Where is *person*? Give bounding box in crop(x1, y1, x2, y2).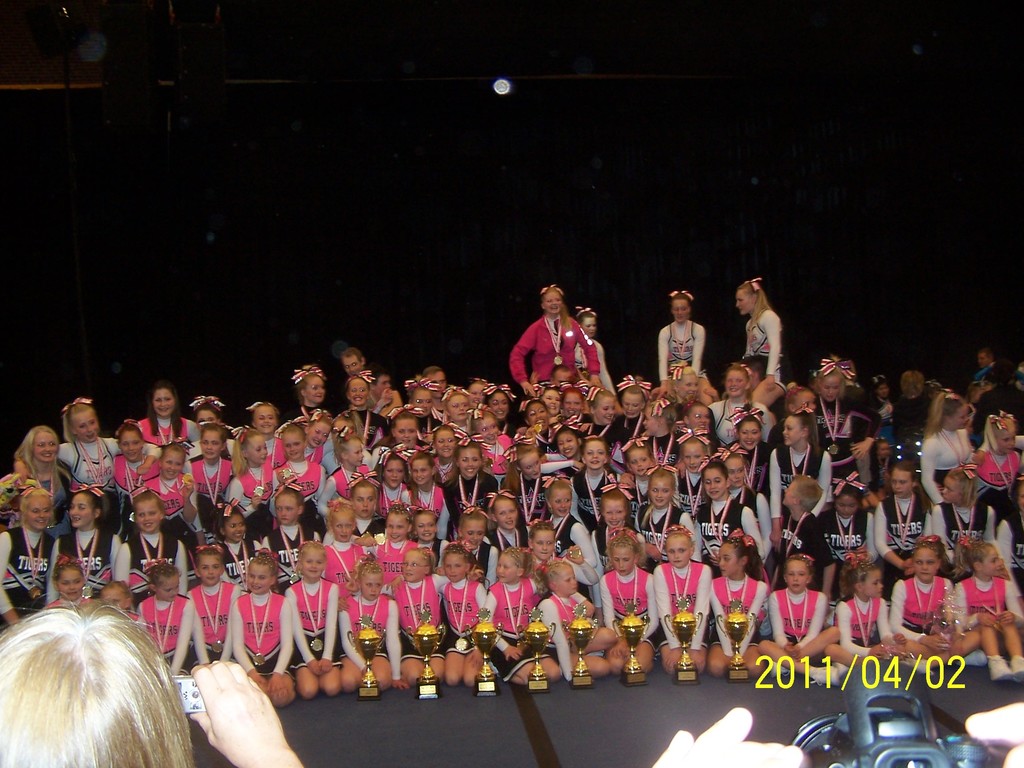
crop(735, 278, 797, 392).
